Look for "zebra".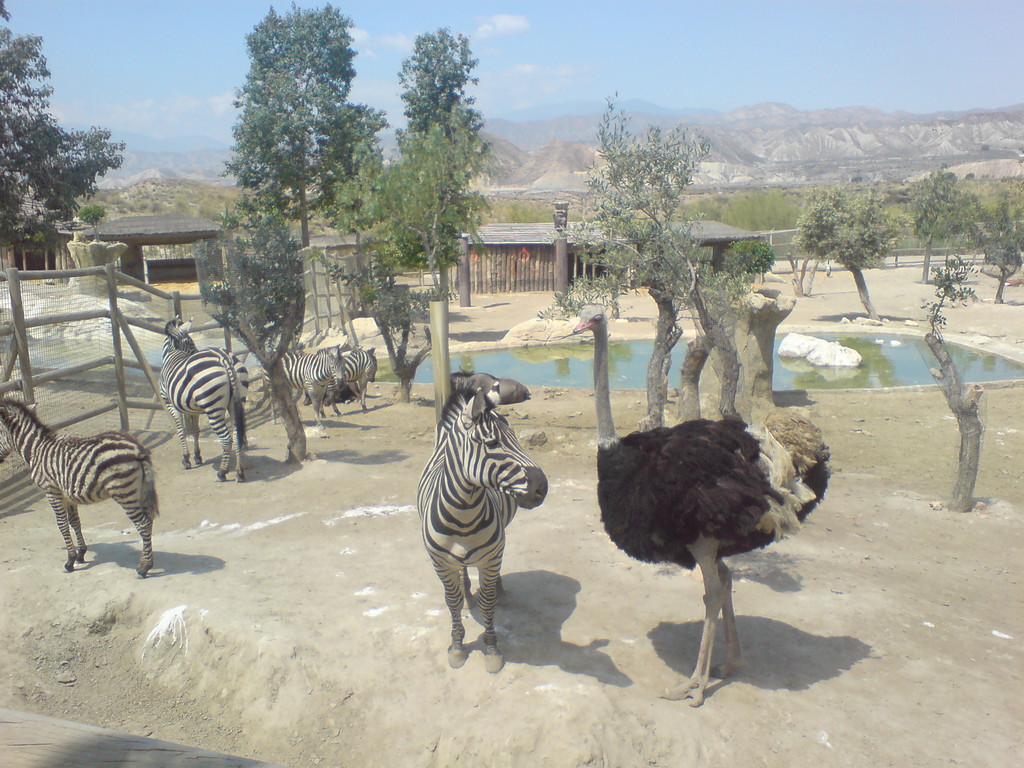
Found: BBox(0, 388, 163, 579).
